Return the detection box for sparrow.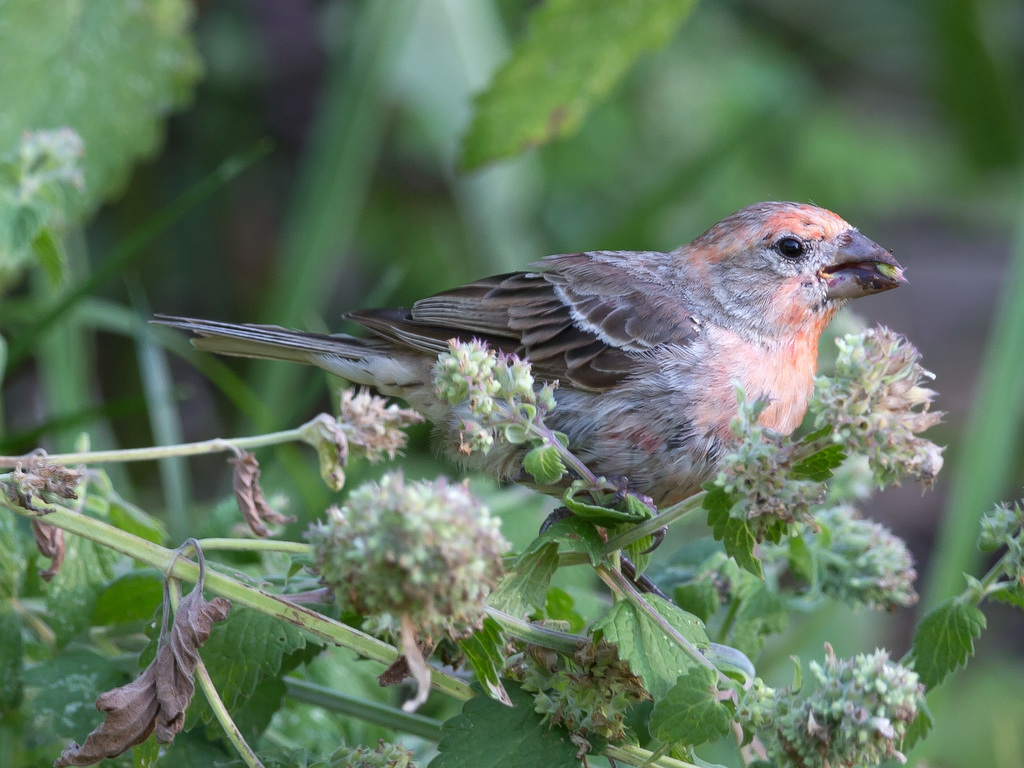
detection(145, 206, 888, 539).
